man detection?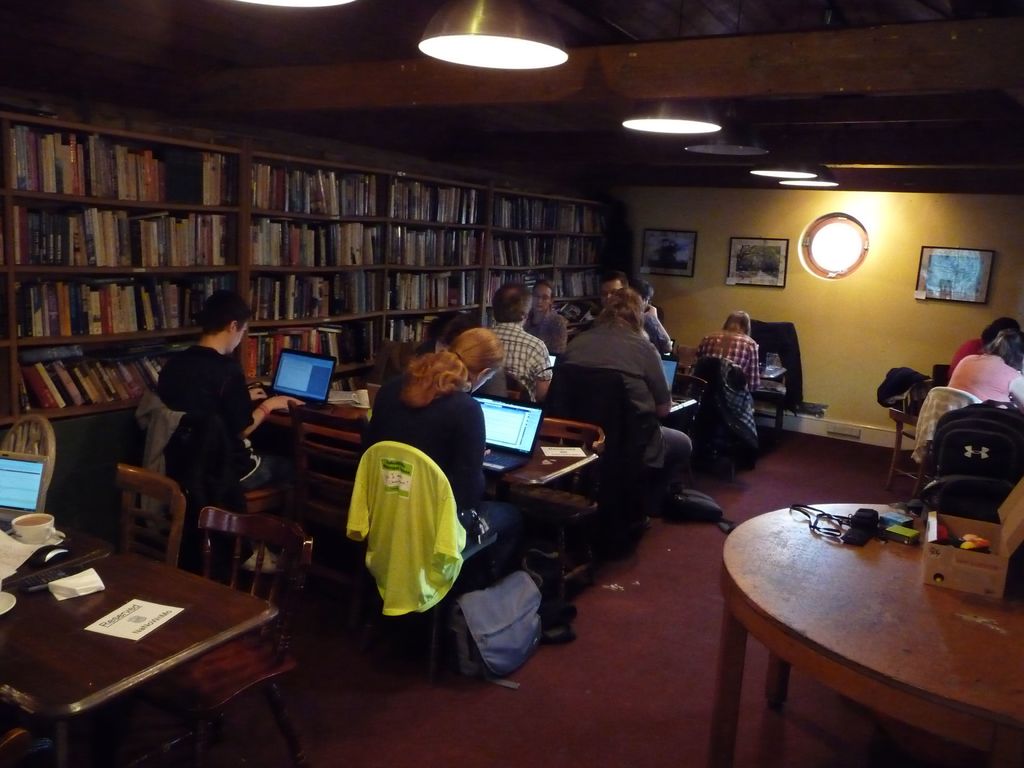
BBox(481, 282, 552, 399)
